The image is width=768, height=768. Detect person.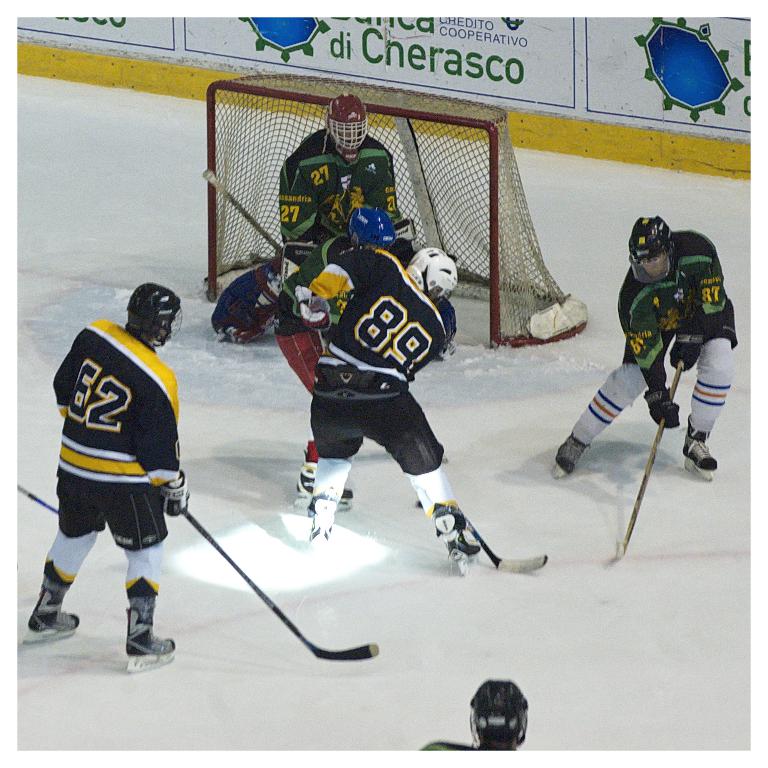
Detection: <box>420,682,529,754</box>.
